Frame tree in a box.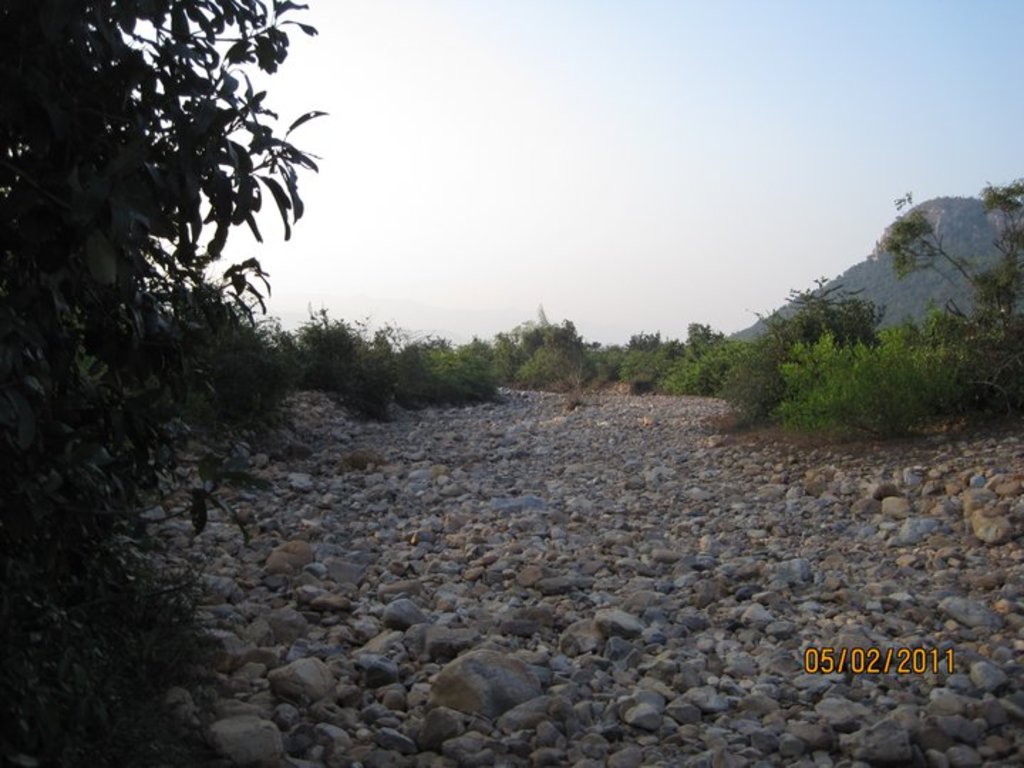
(x1=0, y1=0, x2=320, y2=767).
